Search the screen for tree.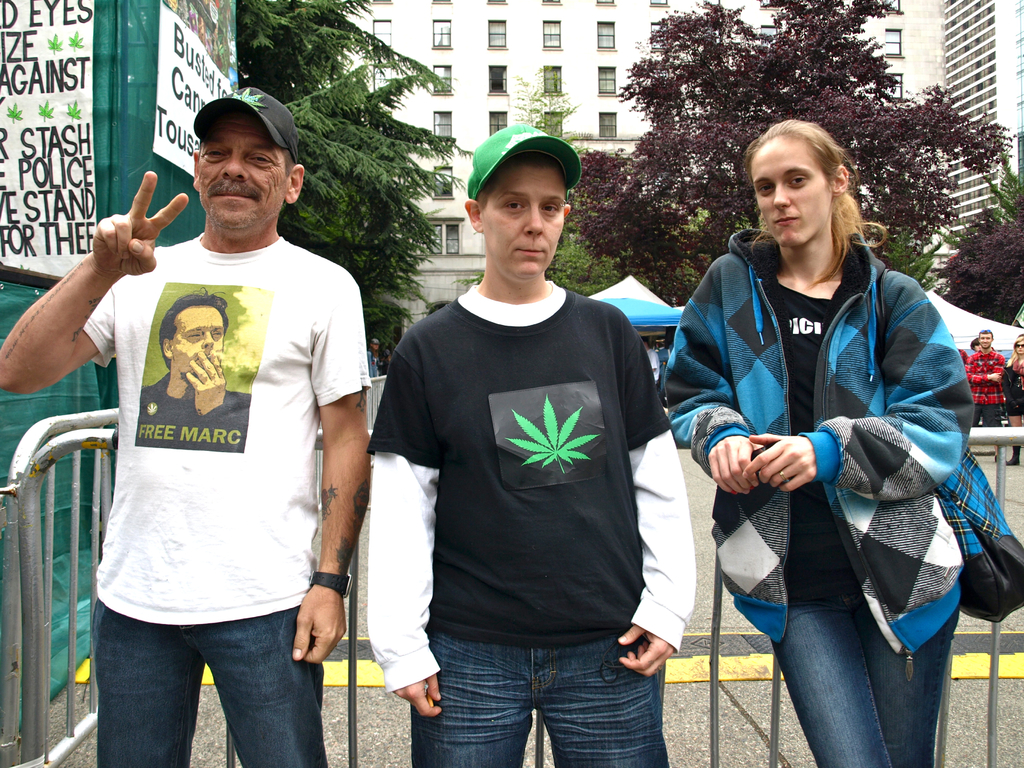
Found at {"x1": 228, "y1": 0, "x2": 491, "y2": 388}.
